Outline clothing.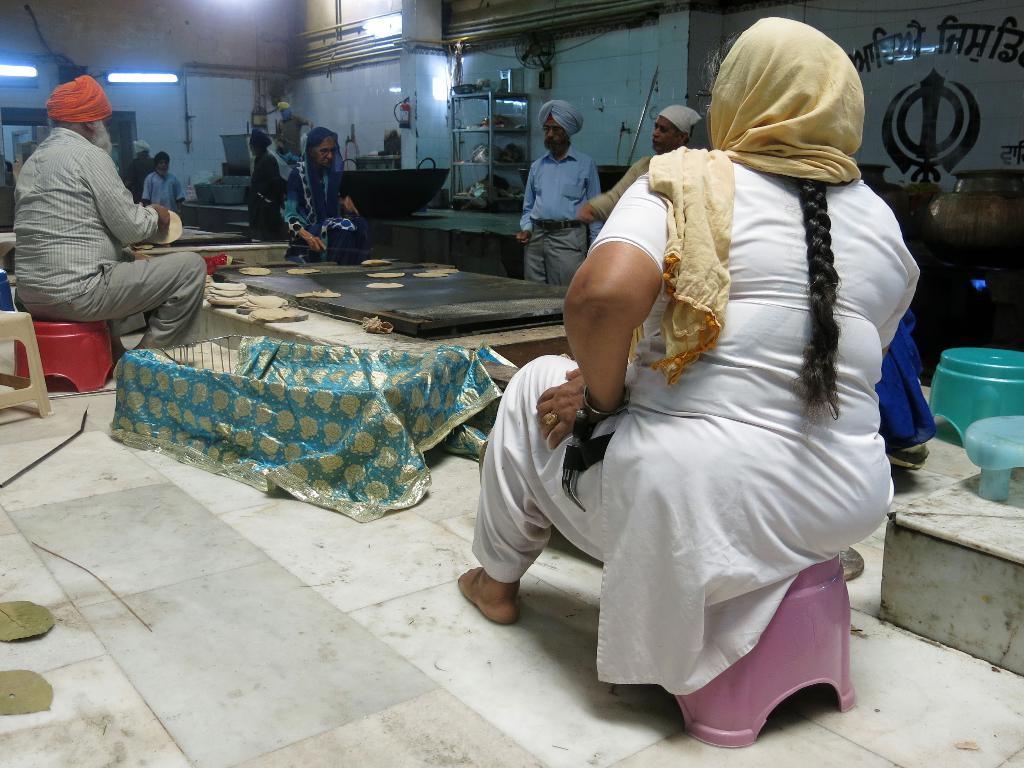
Outline: x1=280 y1=130 x2=355 y2=259.
